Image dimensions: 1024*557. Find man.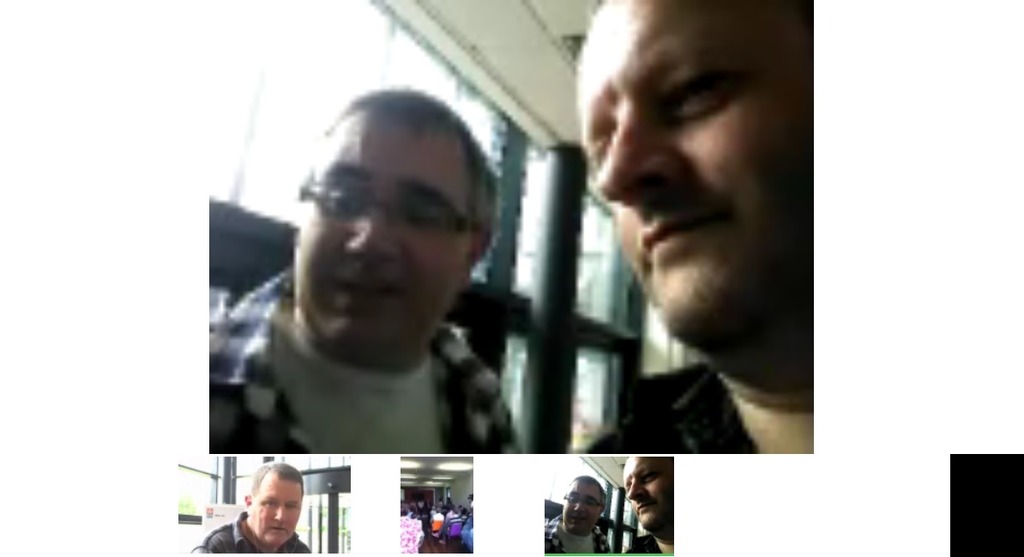
bbox=[622, 457, 676, 554].
